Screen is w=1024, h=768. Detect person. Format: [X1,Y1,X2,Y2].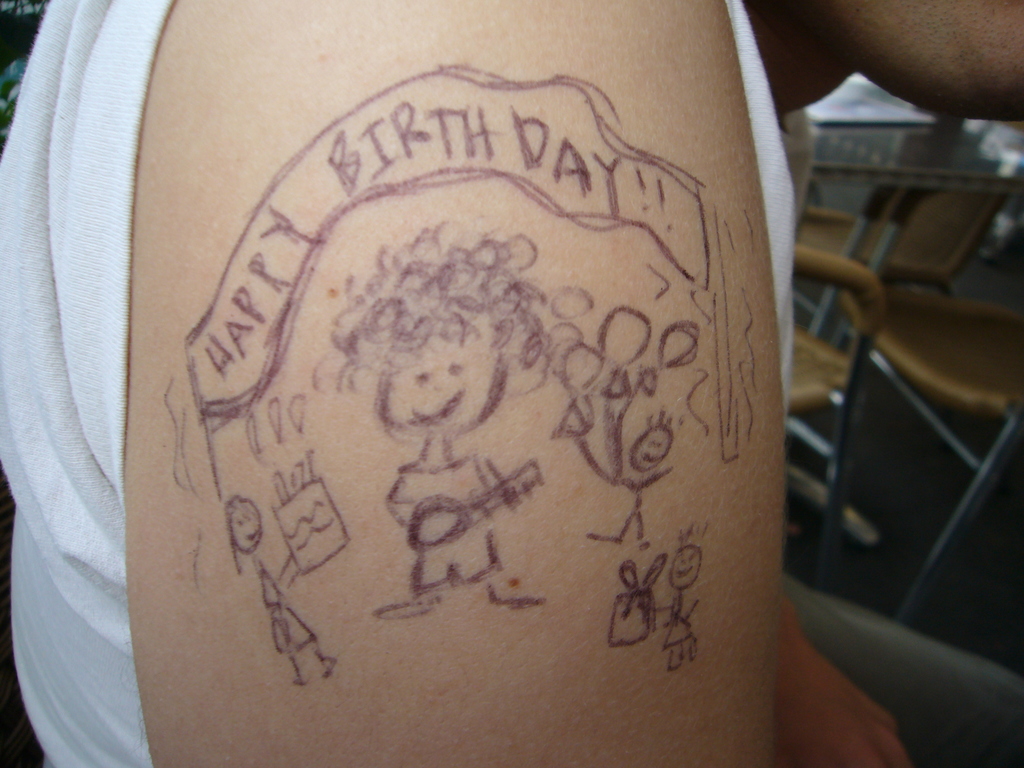
[0,3,1023,767].
